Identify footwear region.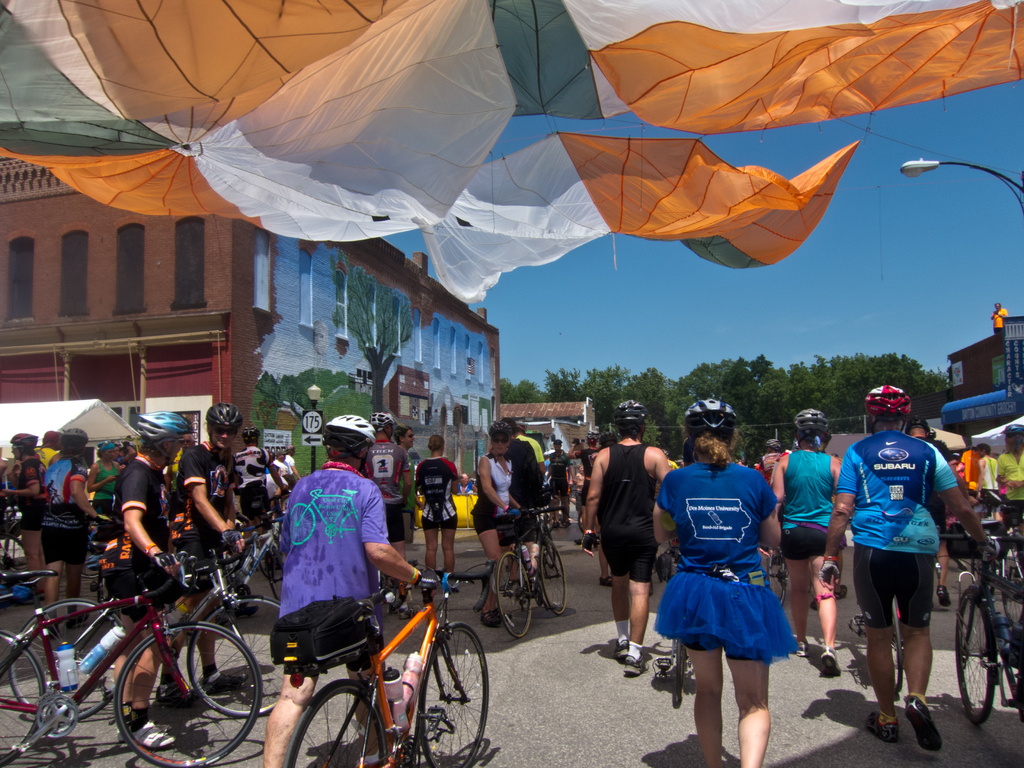
Region: 159/685/193/705.
